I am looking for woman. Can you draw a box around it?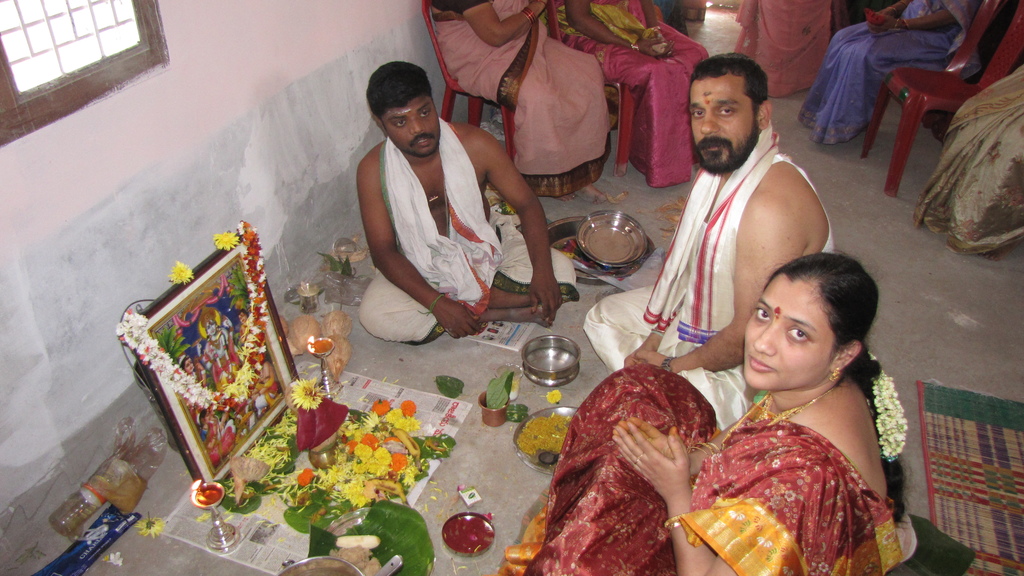
Sure, the bounding box is bbox(554, 0, 713, 191).
